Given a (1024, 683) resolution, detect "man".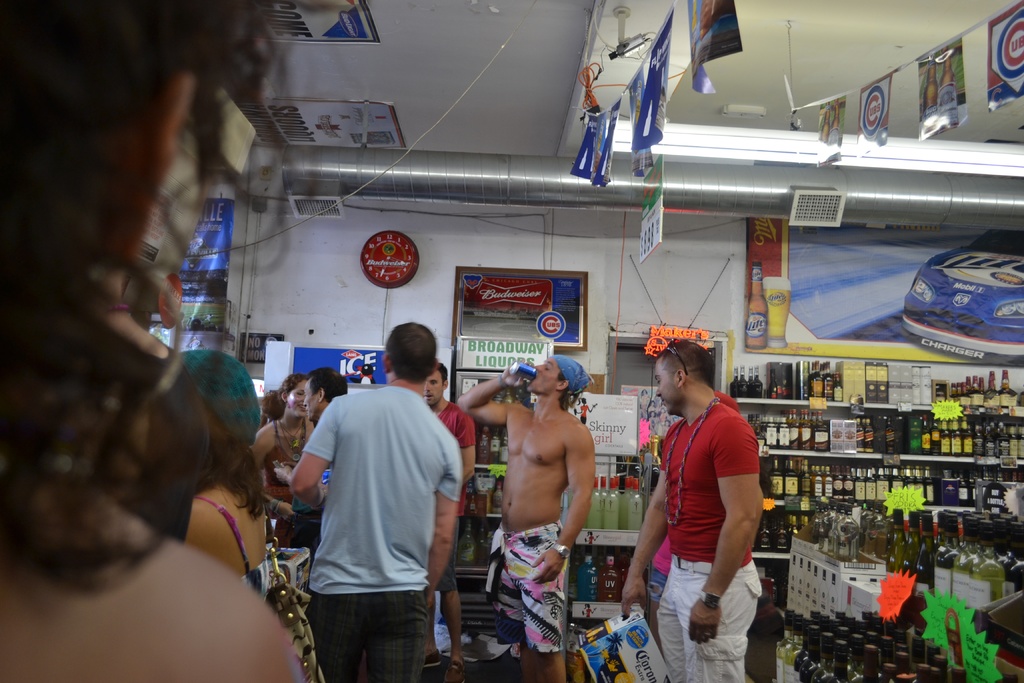
left=456, top=353, right=595, bottom=682.
